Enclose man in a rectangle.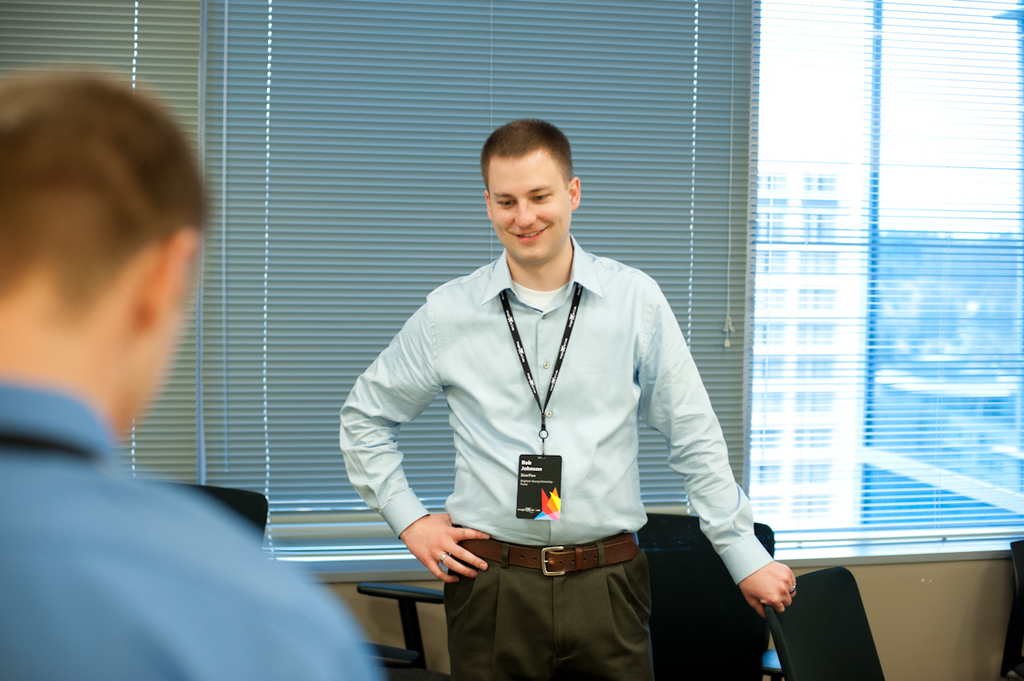
bbox(346, 103, 765, 667).
